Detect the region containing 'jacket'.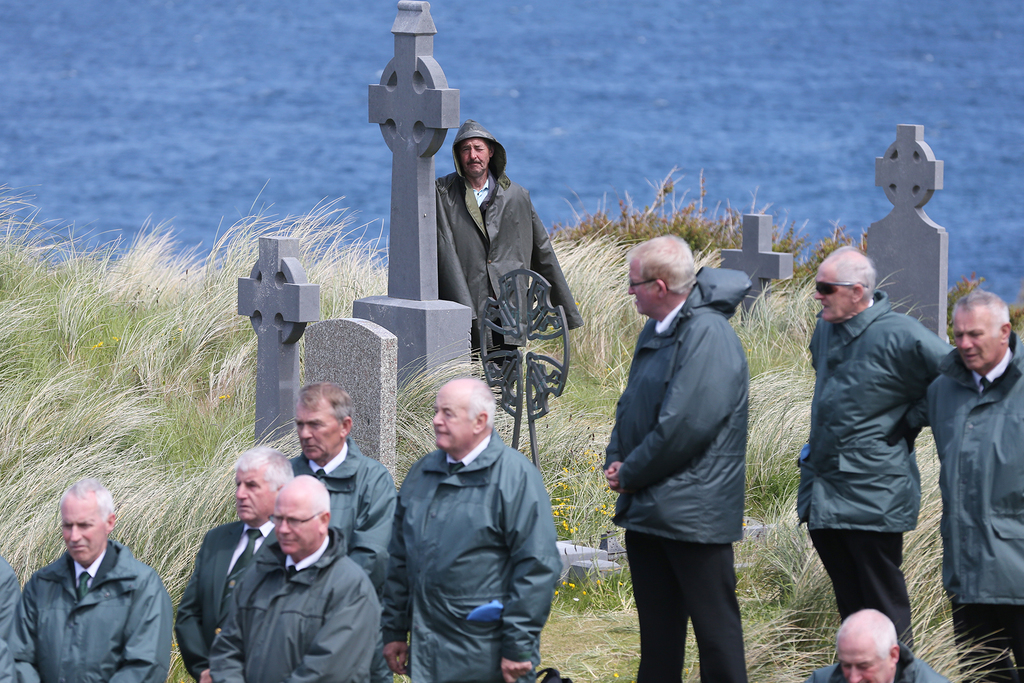
<region>596, 263, 751, 548</region>.
